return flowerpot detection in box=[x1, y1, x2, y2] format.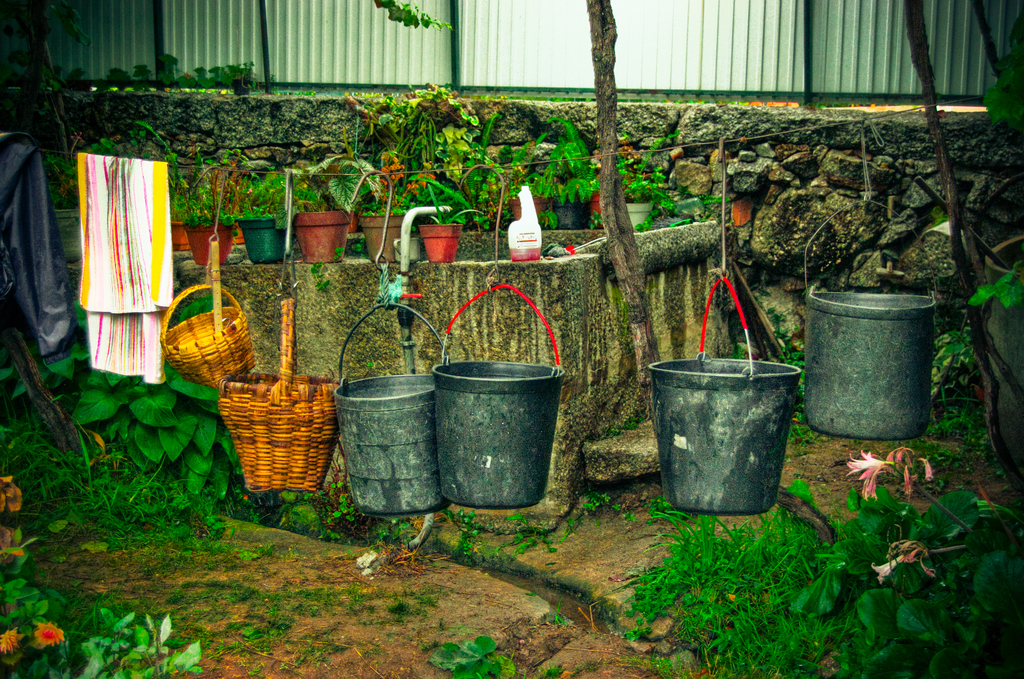
box=[234, 220, 289, 265].
